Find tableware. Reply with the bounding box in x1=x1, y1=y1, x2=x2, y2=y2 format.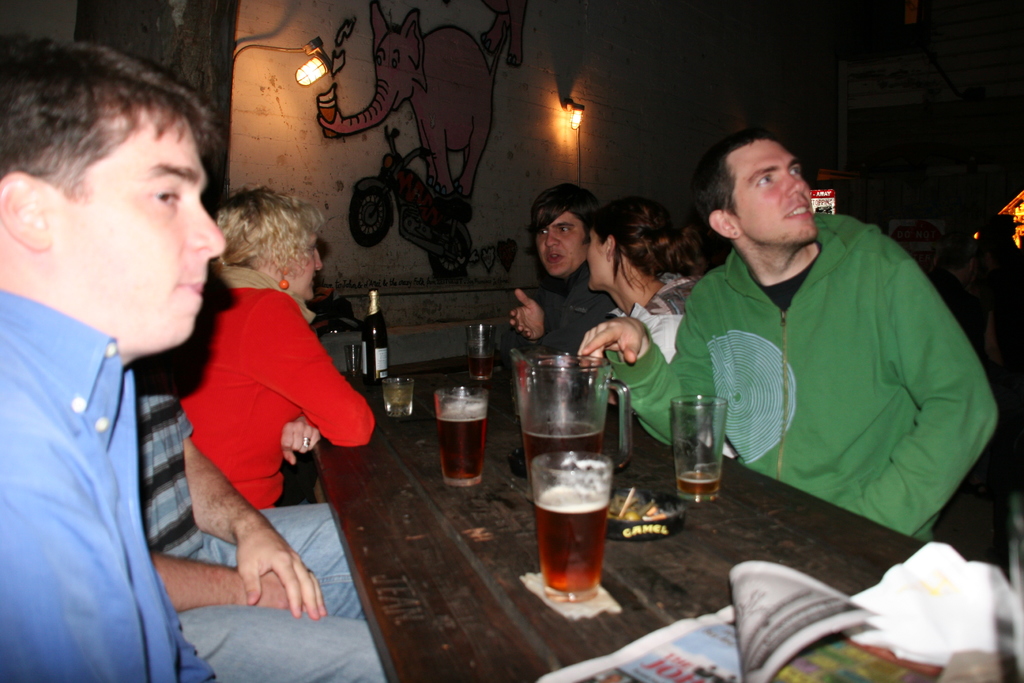
x1=512, y1=355, x2=636, y2=604.
